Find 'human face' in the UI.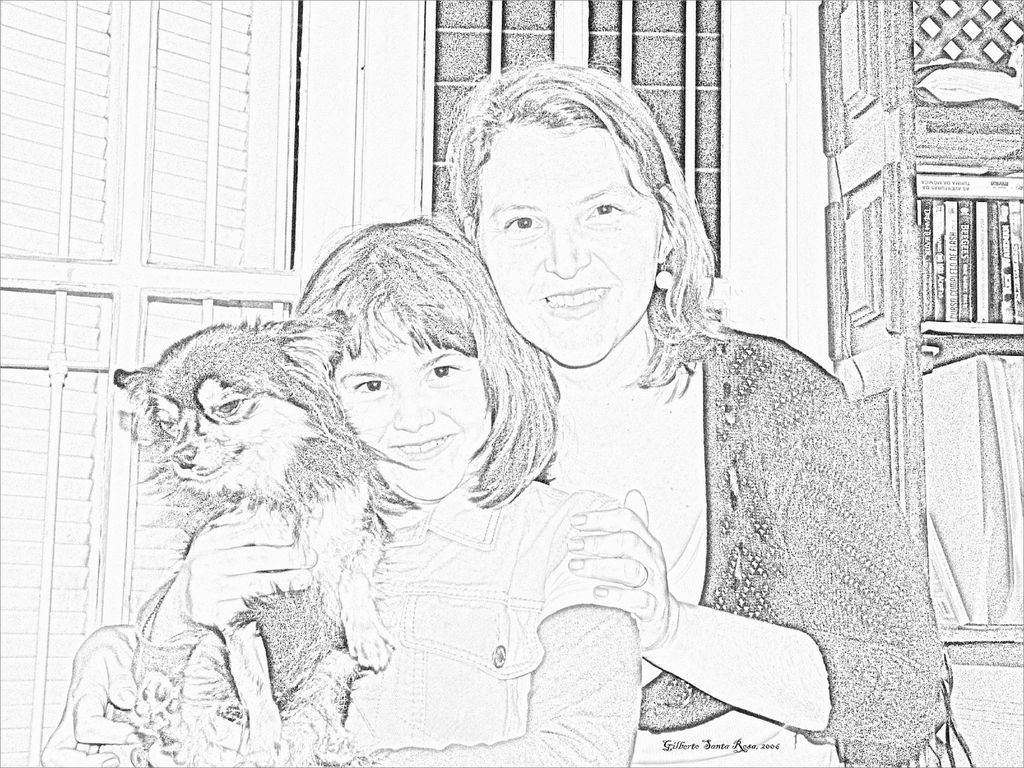
UI element at 334/301/497/498.
